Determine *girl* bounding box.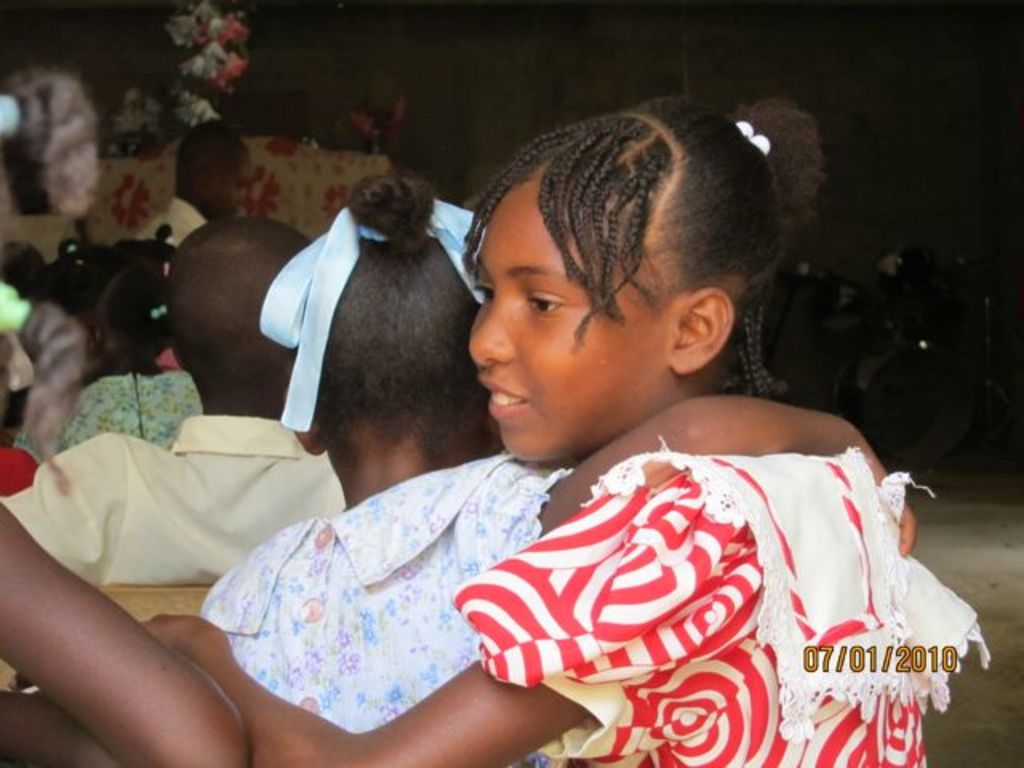
Determined: bbox=[138, 96, 990, 766].
